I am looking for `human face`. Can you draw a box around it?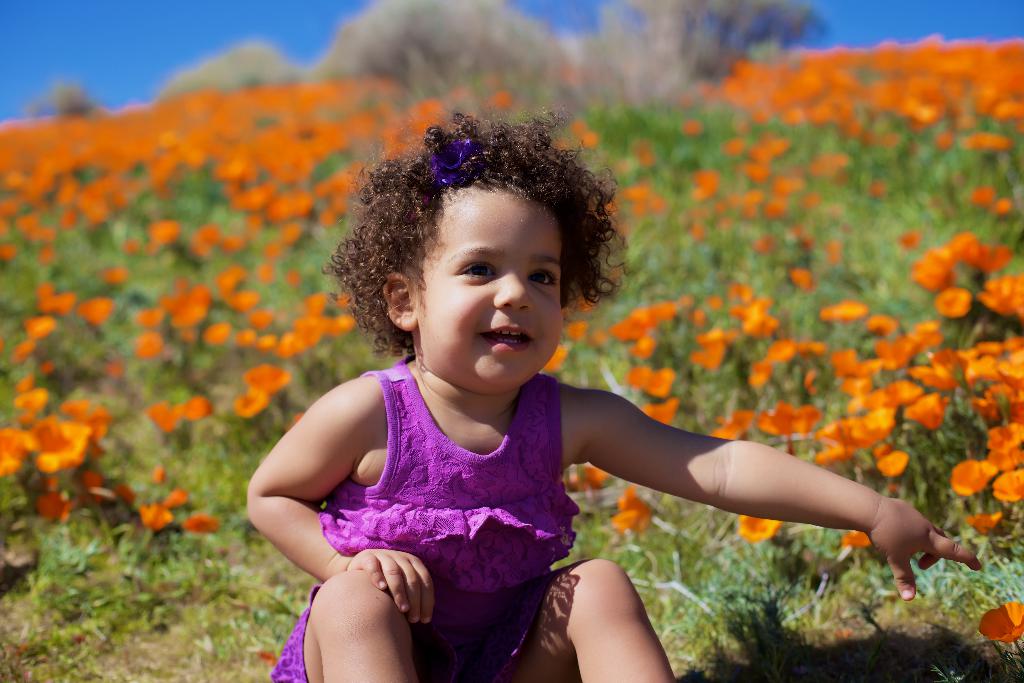
Sure, the bounding box is l=397, t=188, r=584, b=394.
